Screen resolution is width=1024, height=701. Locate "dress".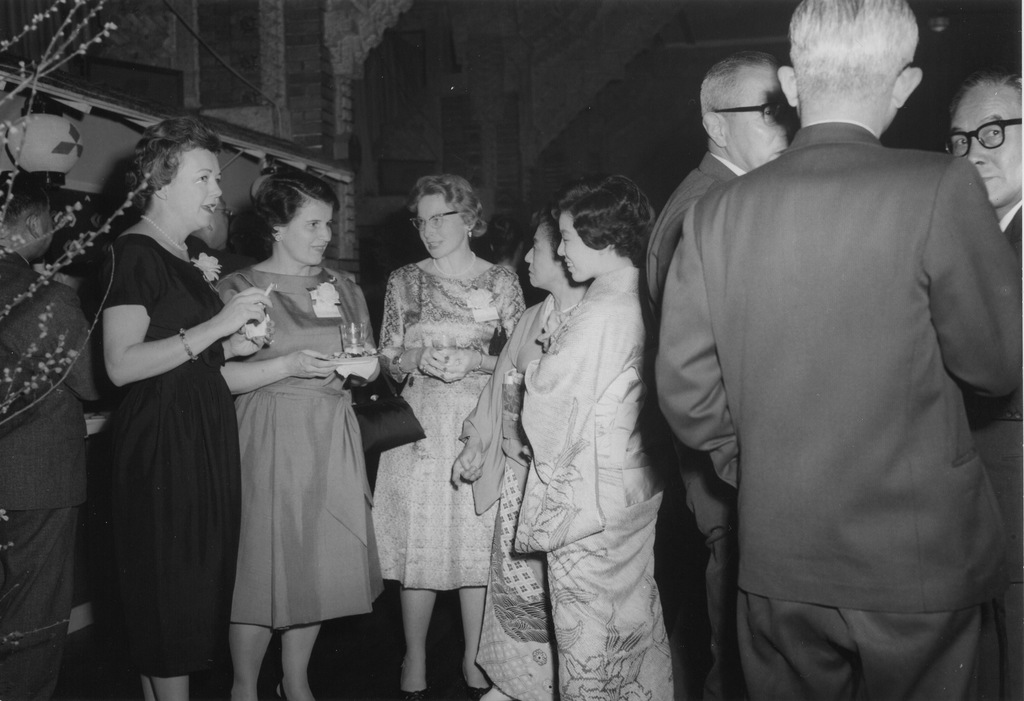
locate(374, 264, 526, 592).
